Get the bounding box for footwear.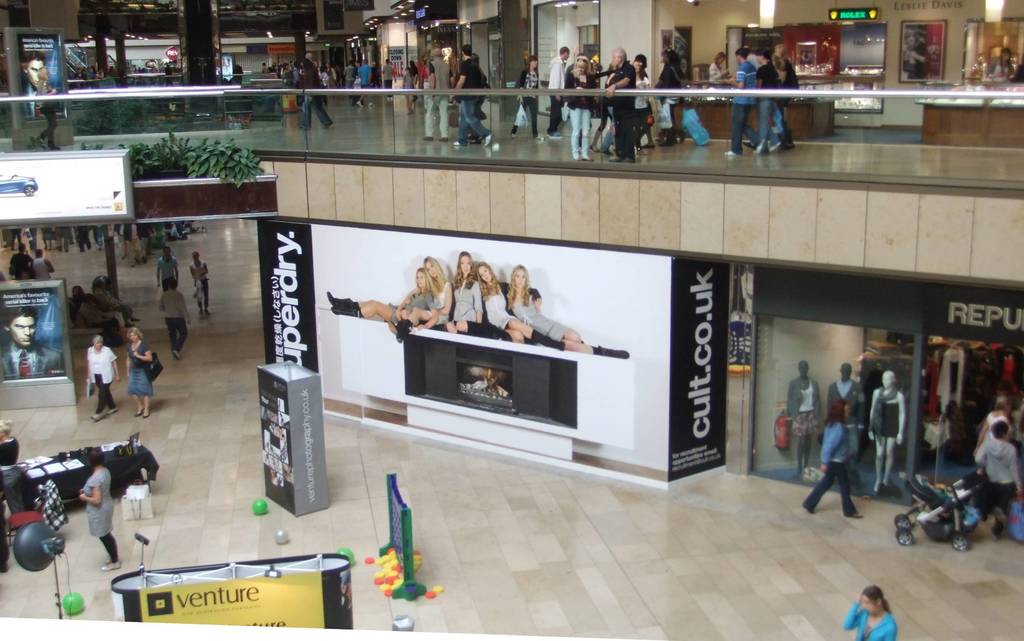
{"x1": 440, "y1": 133, "x2": 449, "y2": 143}.
